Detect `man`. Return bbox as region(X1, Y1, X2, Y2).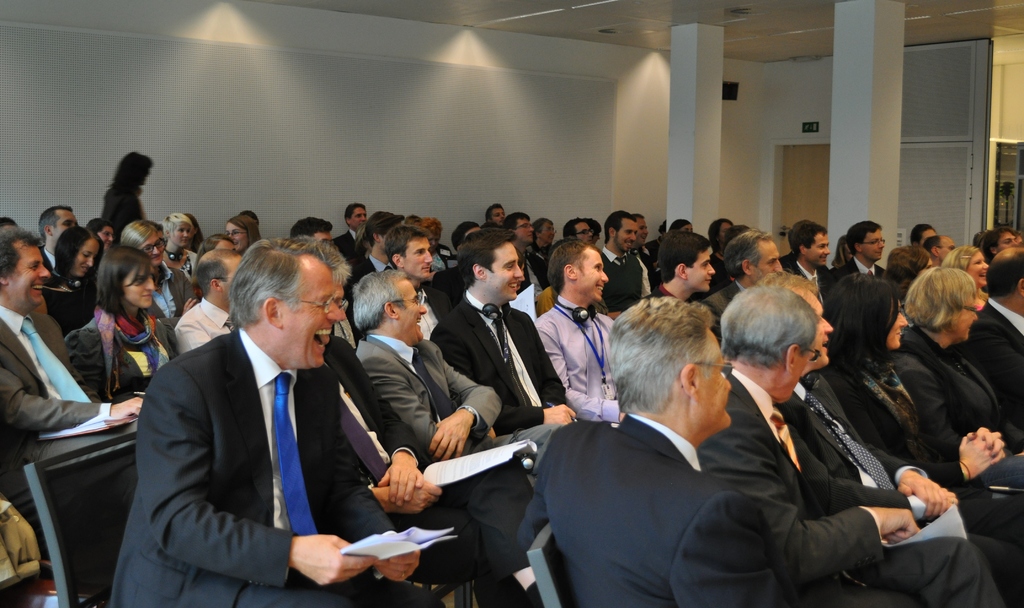
region(566, 219, 602, 249).
